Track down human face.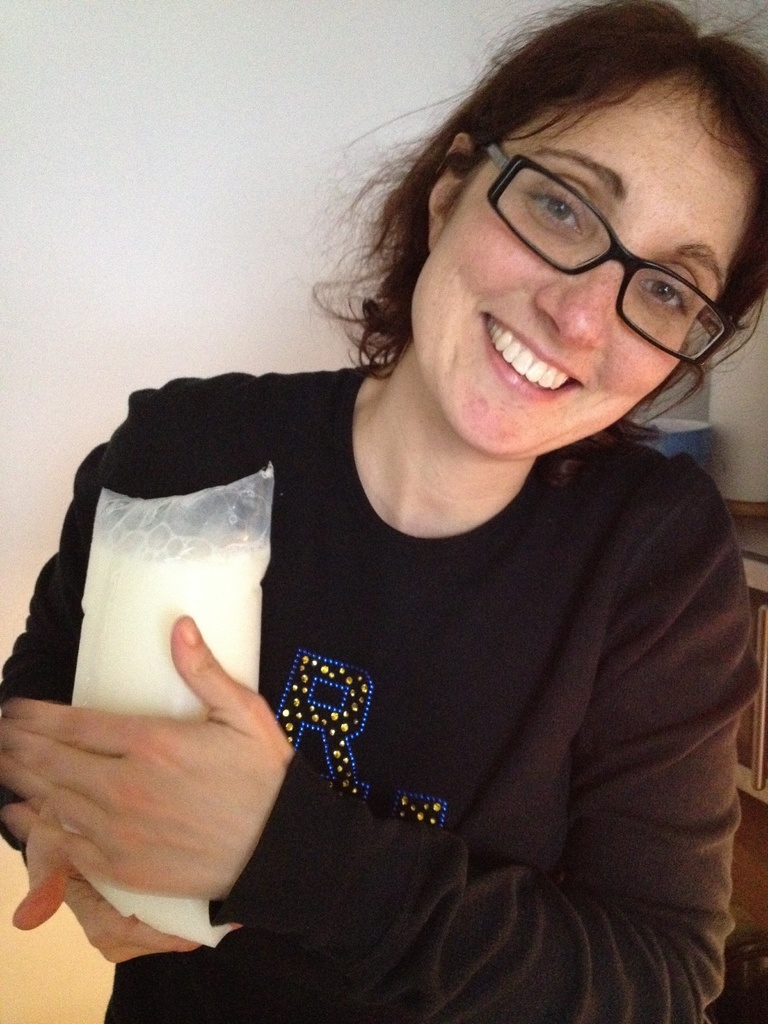
Tracked to <bbox>408, 60, 758, 461</bbox>.
